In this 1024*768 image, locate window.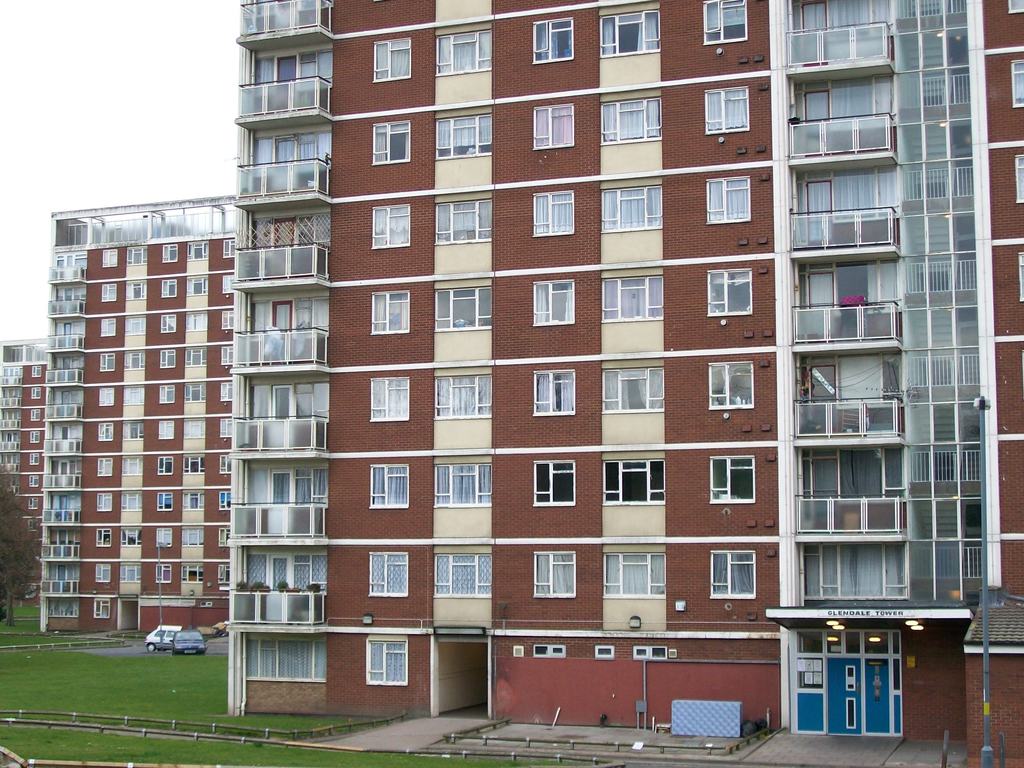
Bounding box: <box>98,458,115,477</box>.
